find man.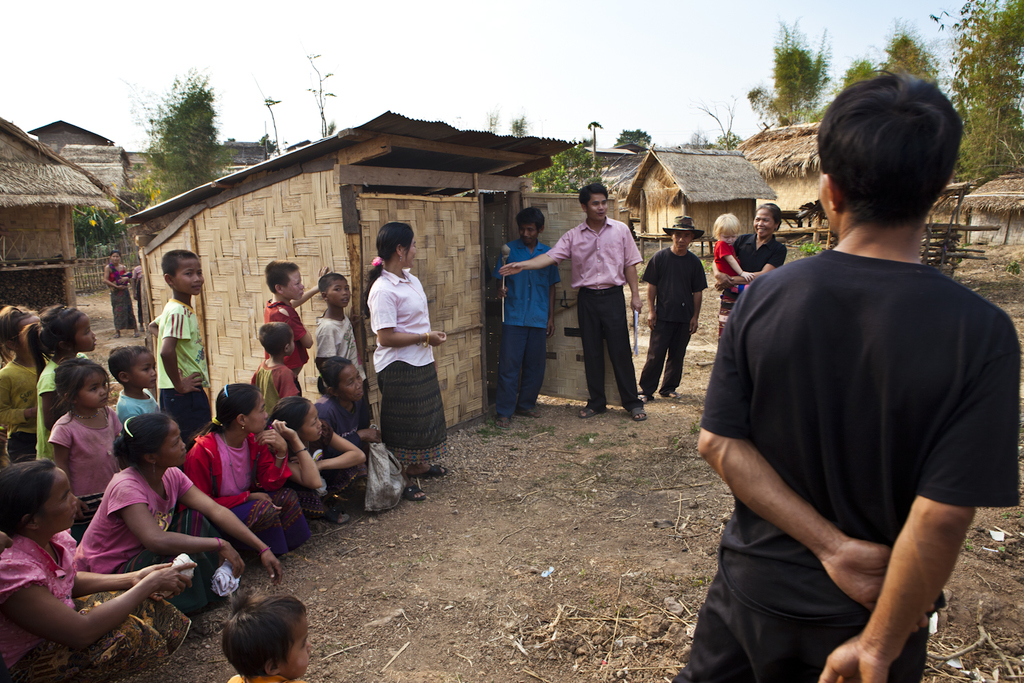
(634, 214, 707, 408).
